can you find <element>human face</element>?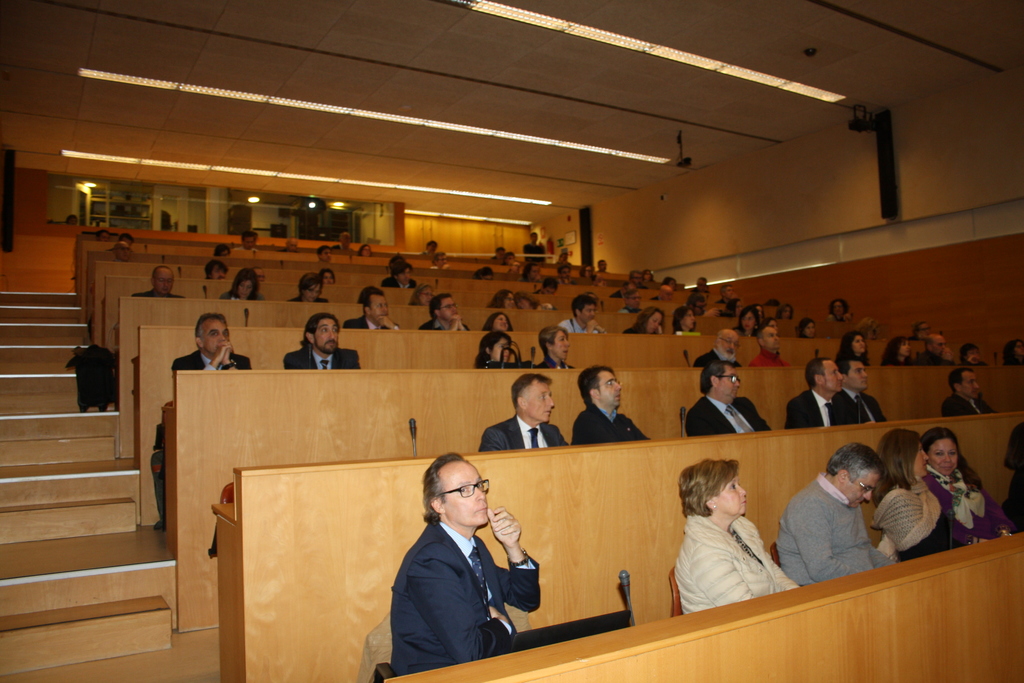
Yes, bounding box: <bbox>929, 439, 957, 475</bbox>.
